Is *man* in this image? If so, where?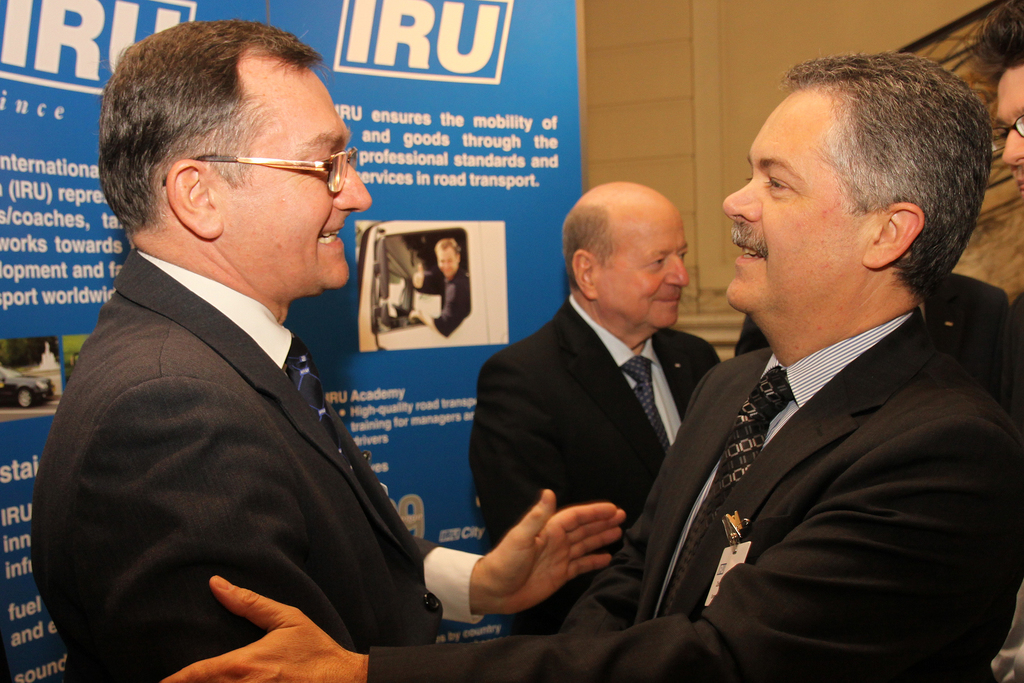
Yes, at 461/178/721/629.
